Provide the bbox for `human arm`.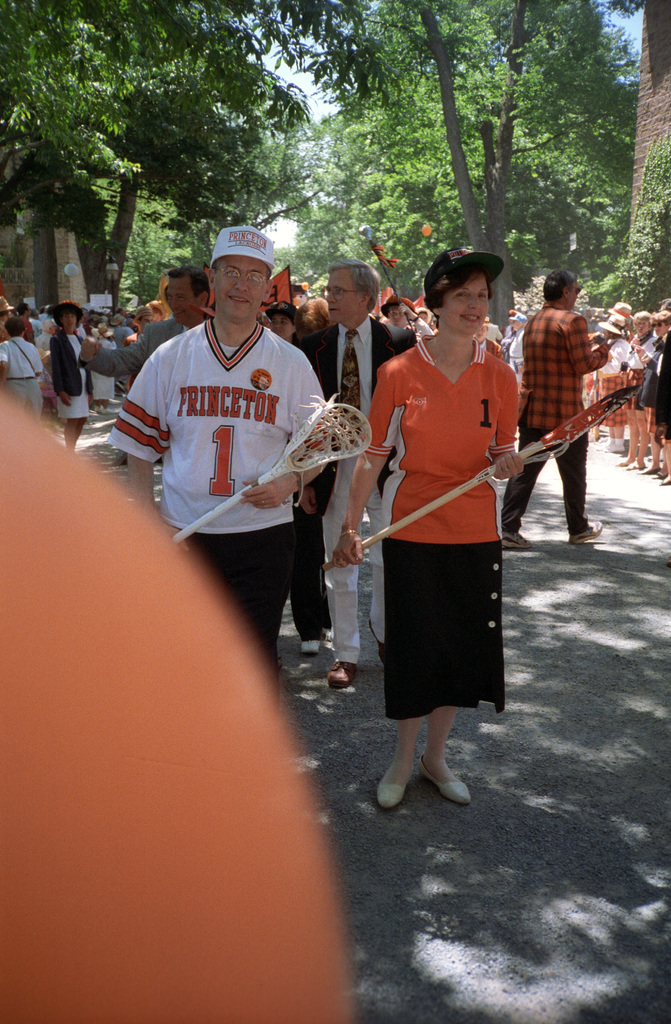
crop(0, 342, 13, 389).
